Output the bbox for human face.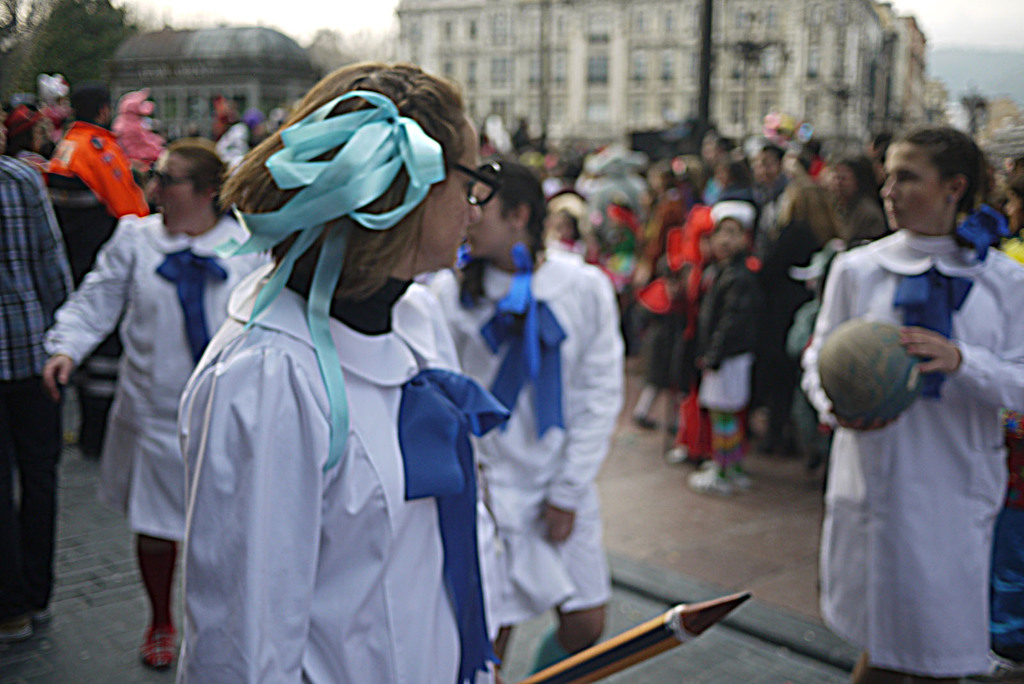
{"left": 392, "top": 116, "right": 484, "bottom": 276}.
